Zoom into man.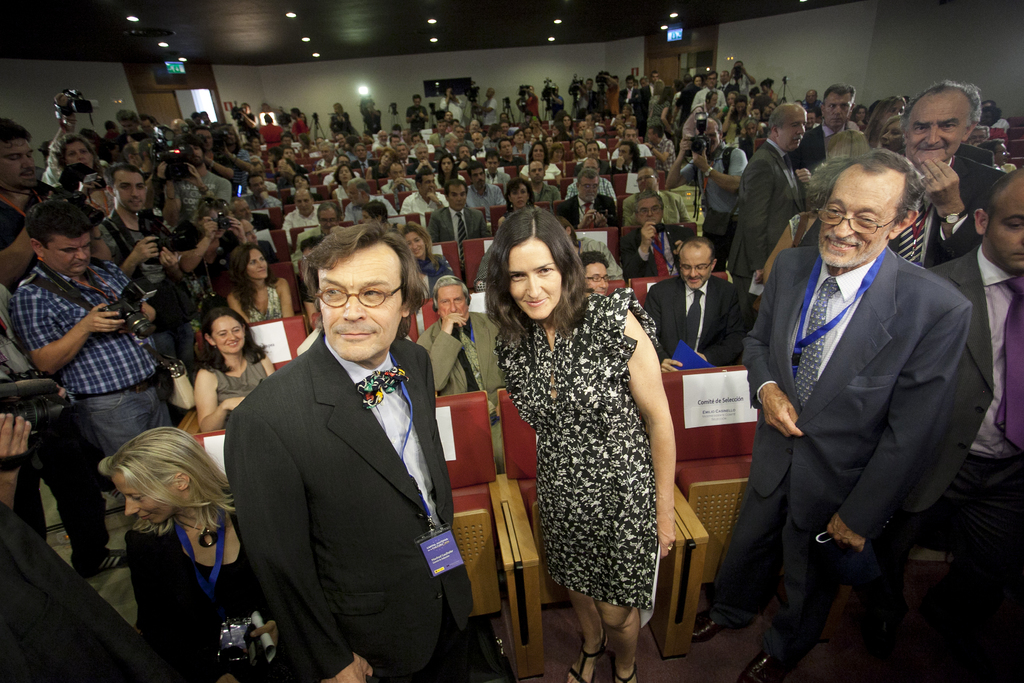
Zoom target: bbox(344, 174, 399, 220).
